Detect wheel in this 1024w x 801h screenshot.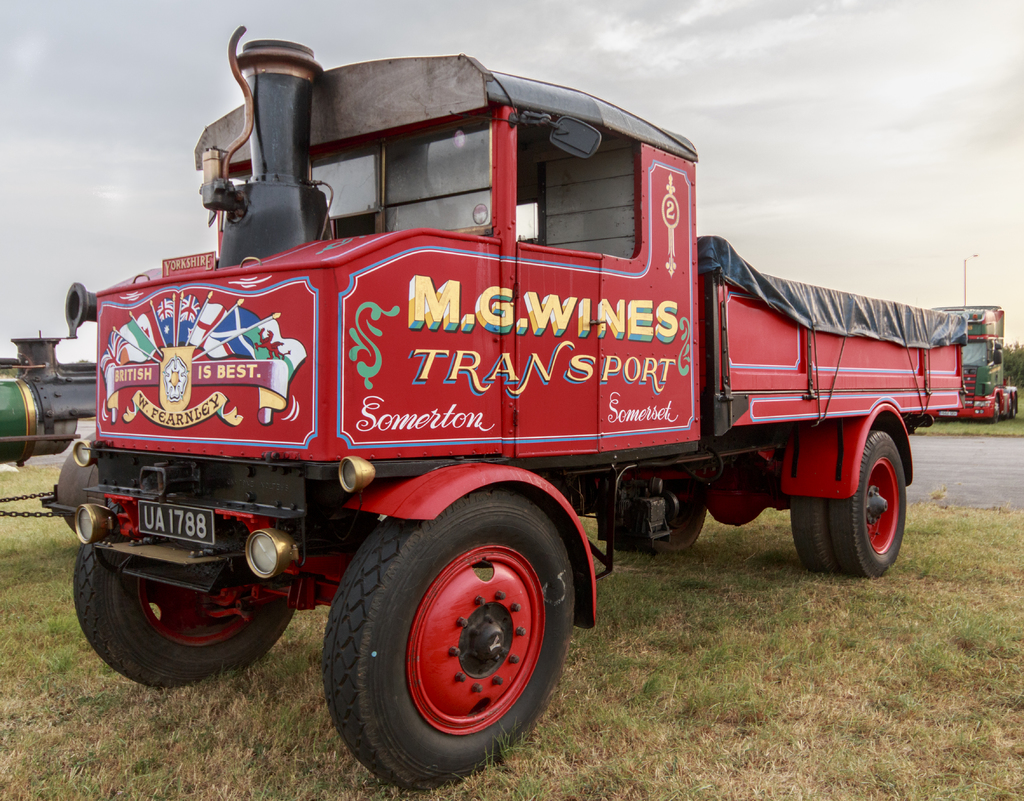
Detection: region(794, 483, 840, 572).
